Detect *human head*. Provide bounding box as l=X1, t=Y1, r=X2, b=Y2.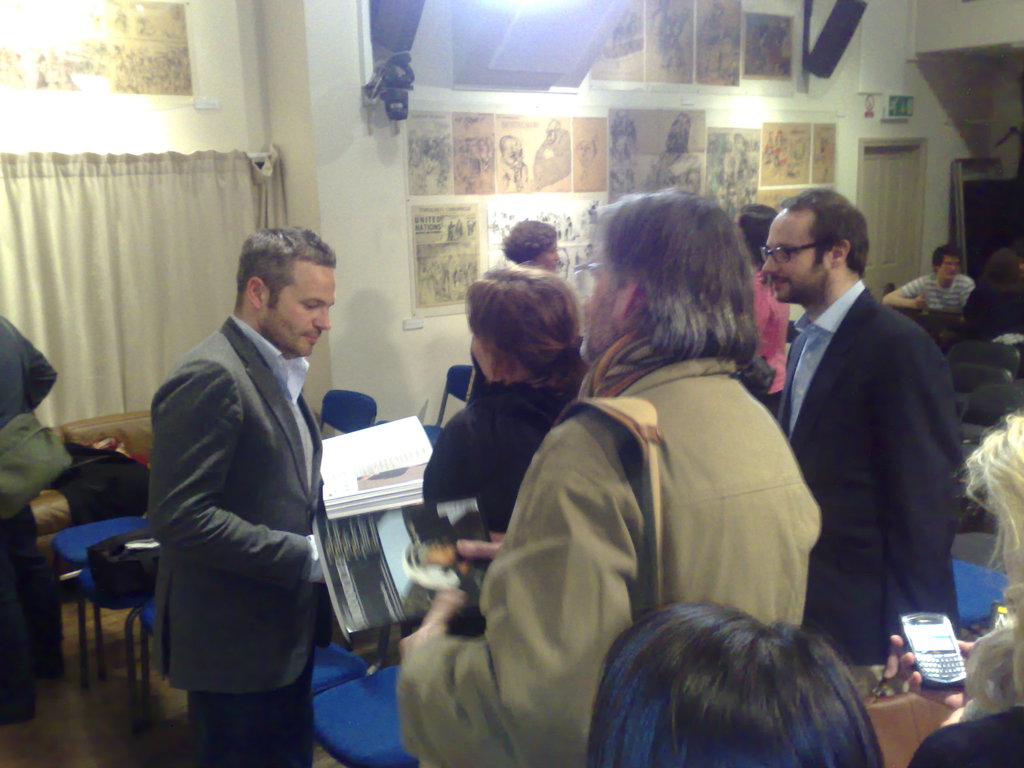
l=504, t=222, r=562, b=266.
